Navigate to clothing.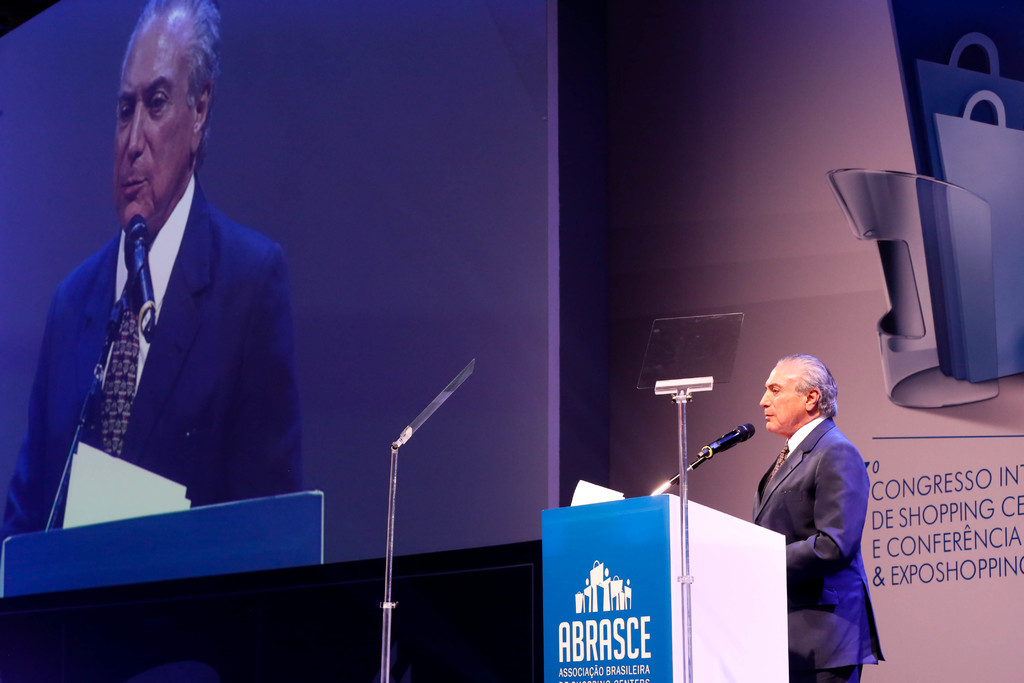
Navigation target: x1=756 y1=377 x2=890 y2=664.
